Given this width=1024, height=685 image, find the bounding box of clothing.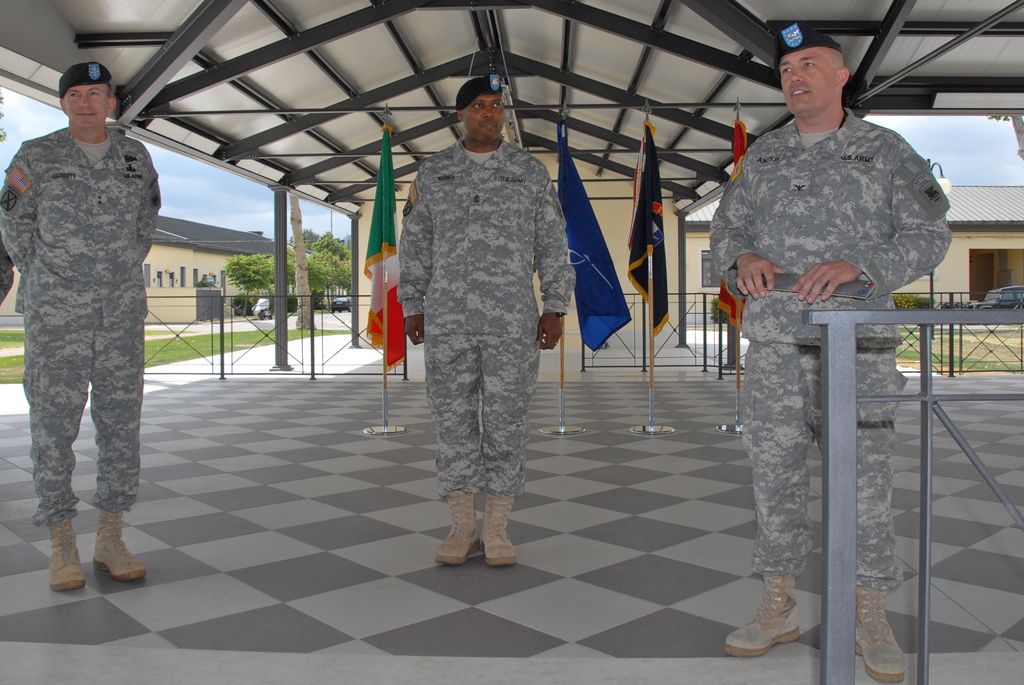
left=0, top=241, right=15, bottom=303.
